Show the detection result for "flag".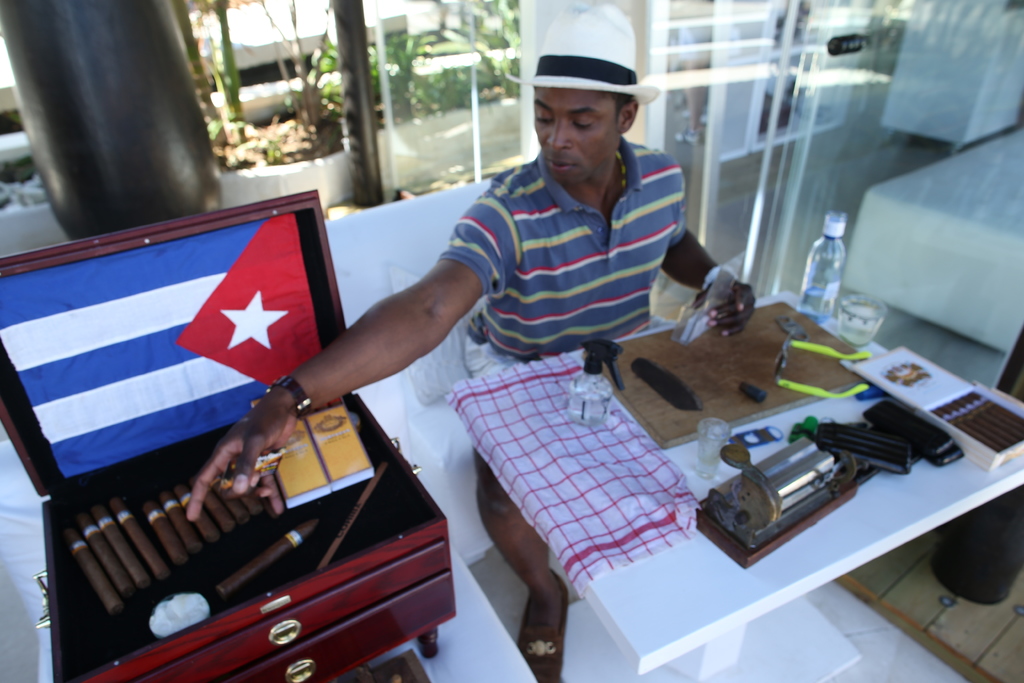
BBox(2, 218, 326, 478).
